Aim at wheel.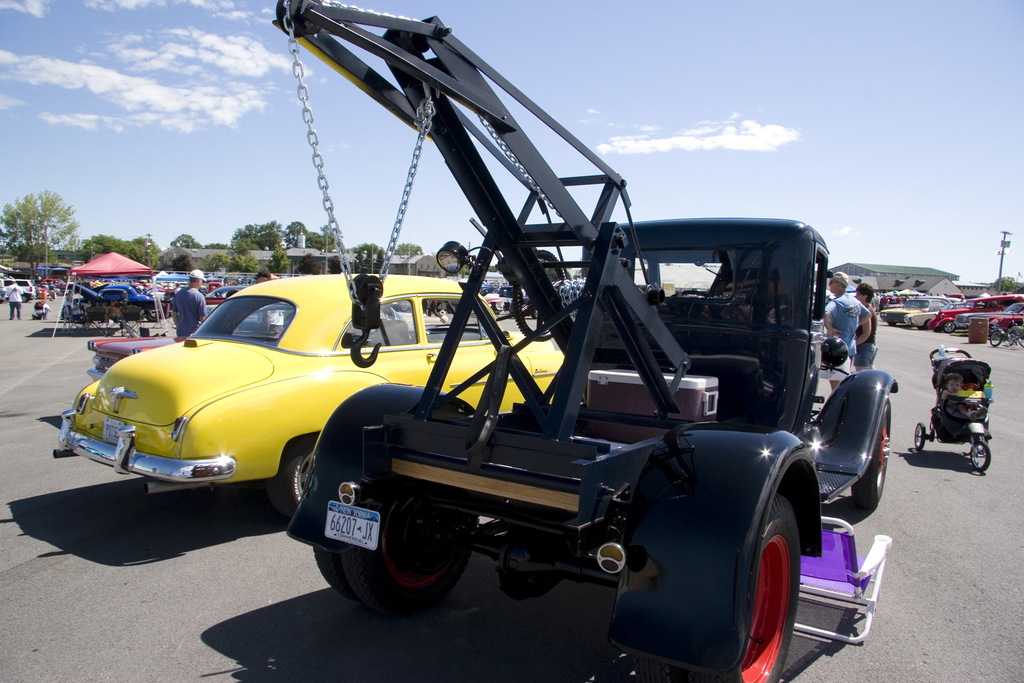
Aimed at select_region(851, 398, 894, 510).
